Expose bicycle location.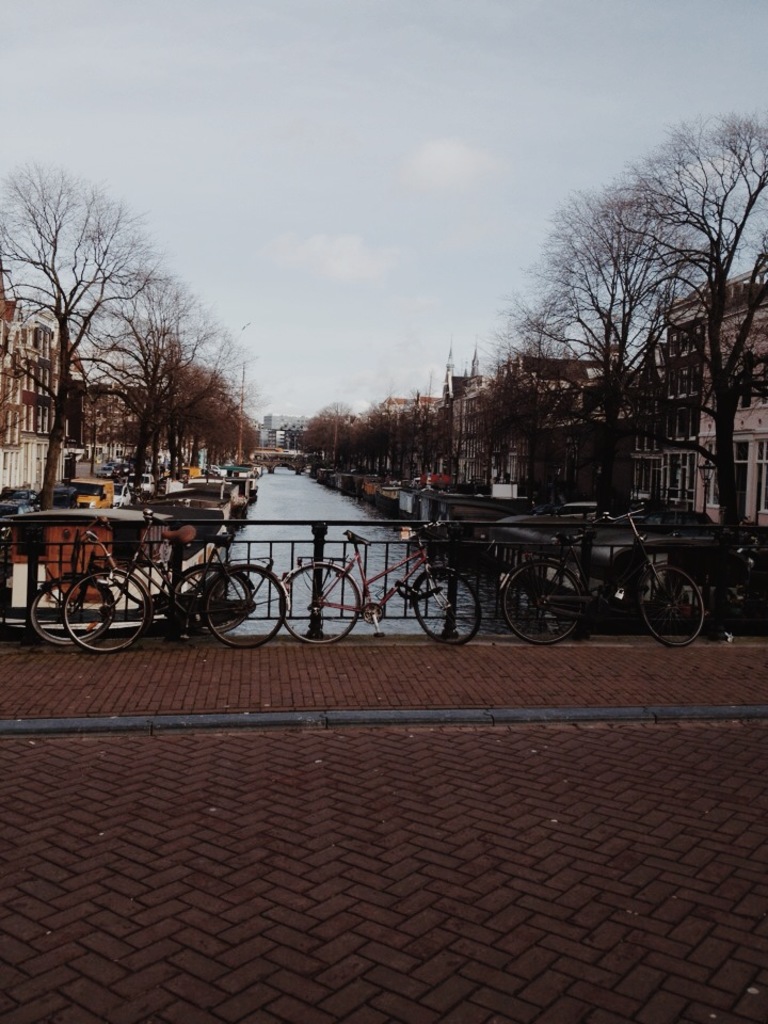
Exposed at bbox(17, 537, 254, 646).
